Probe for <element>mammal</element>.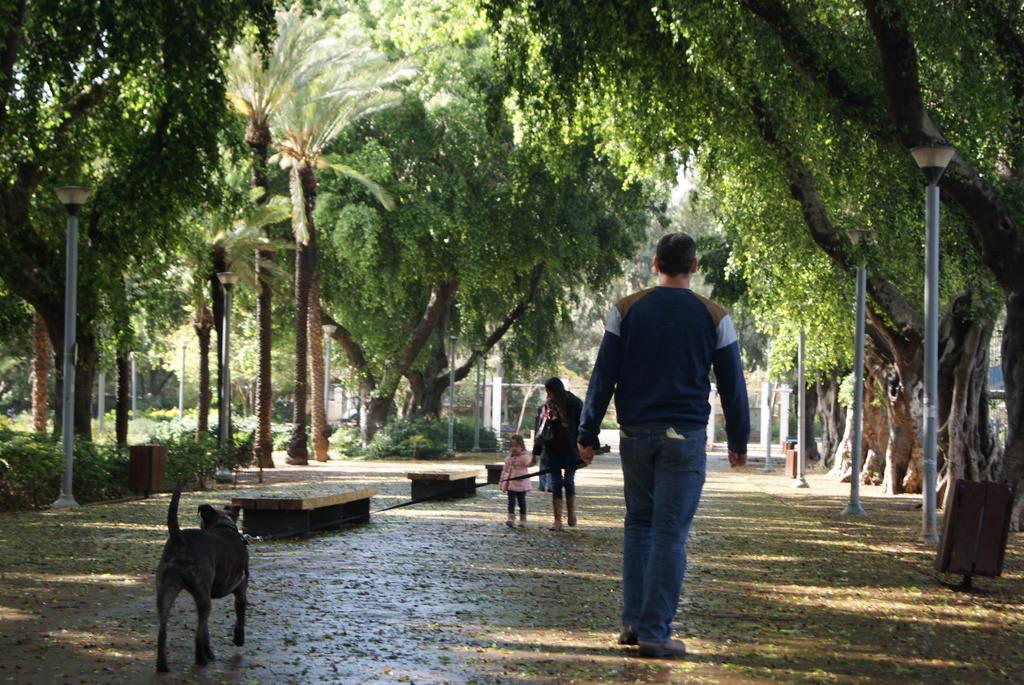
Probe result: 500:437:533:524.
